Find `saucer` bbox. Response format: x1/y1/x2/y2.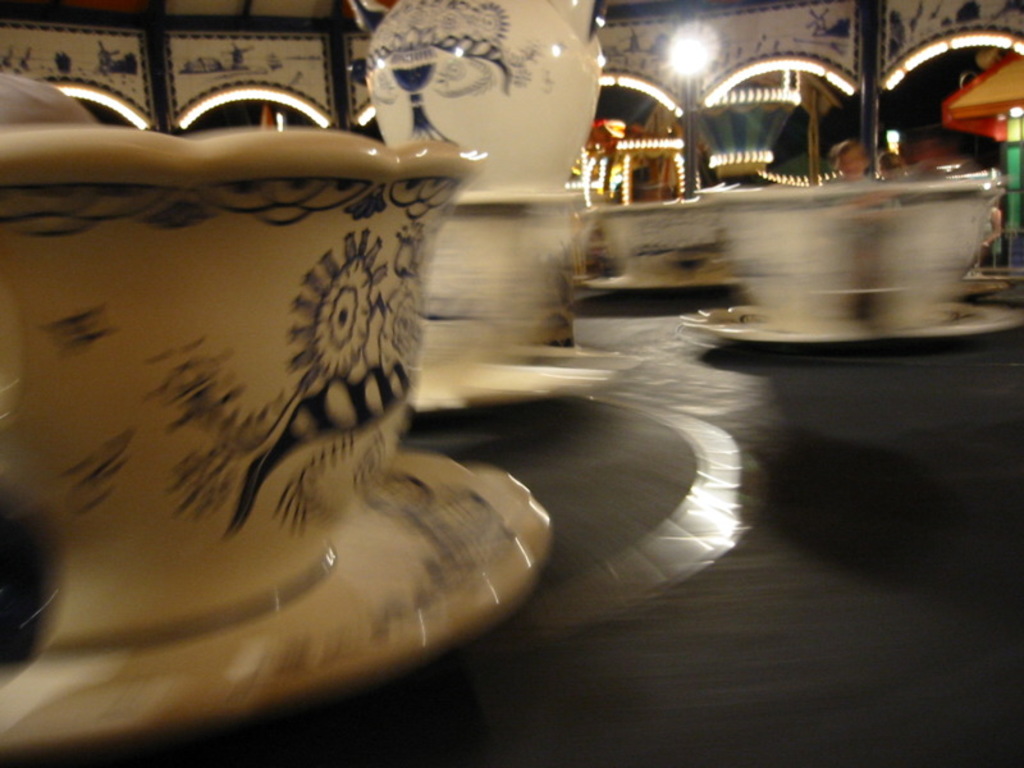
581/276/736/294.
